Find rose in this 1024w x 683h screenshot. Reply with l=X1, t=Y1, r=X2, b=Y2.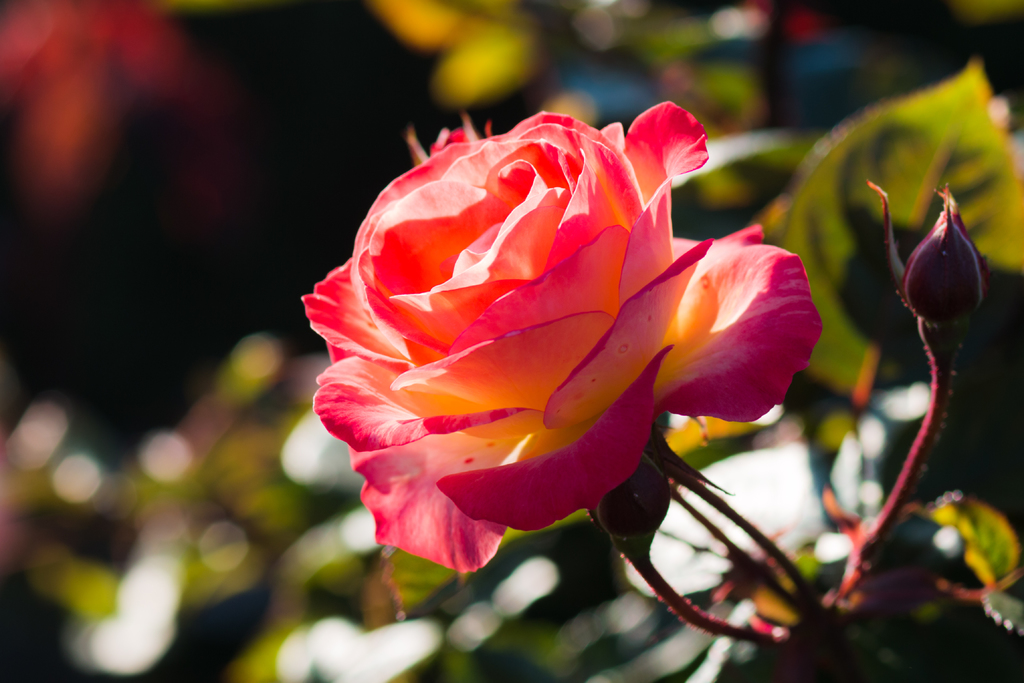
l=299, t=99, r=826, b=569.
